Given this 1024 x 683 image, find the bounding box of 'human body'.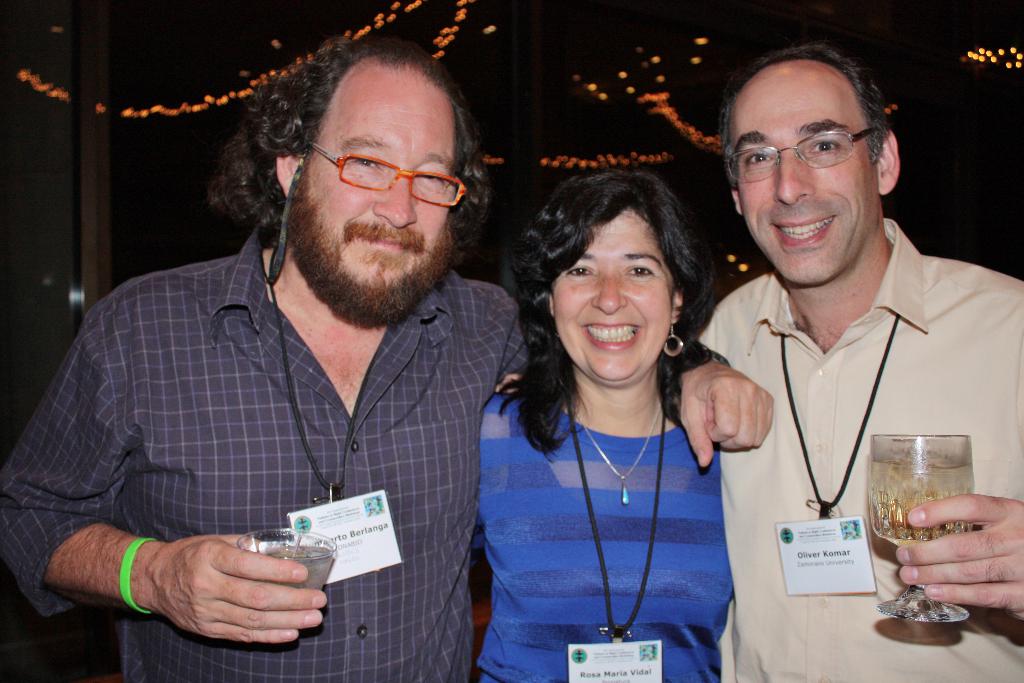
(0, 30, 775, 682).
